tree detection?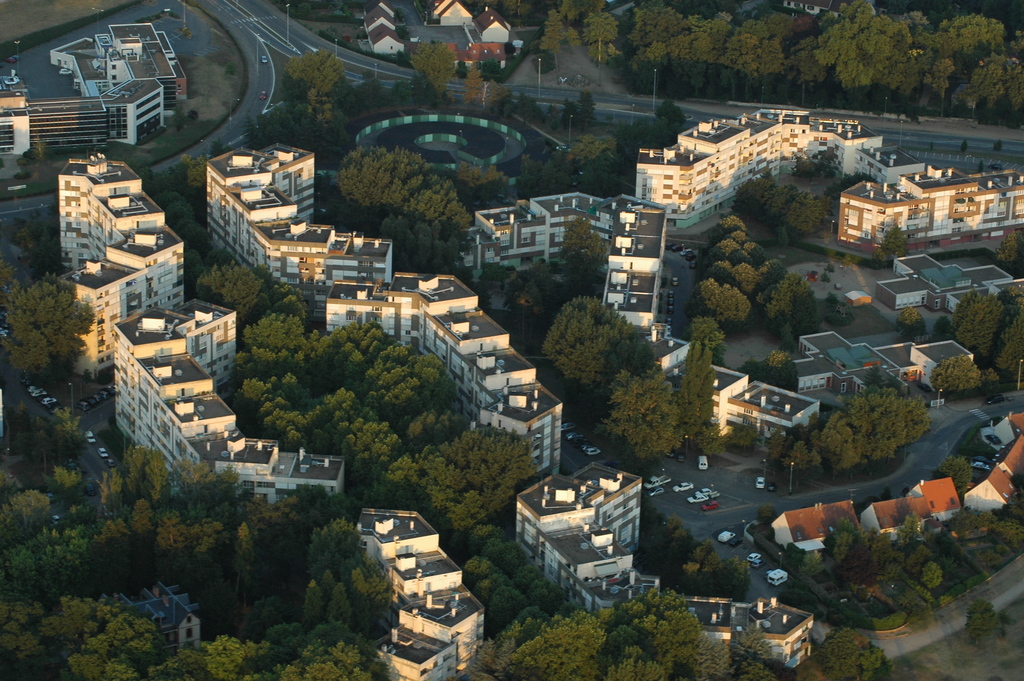
(x1=906, y1=541, x2=934, y2=580)
